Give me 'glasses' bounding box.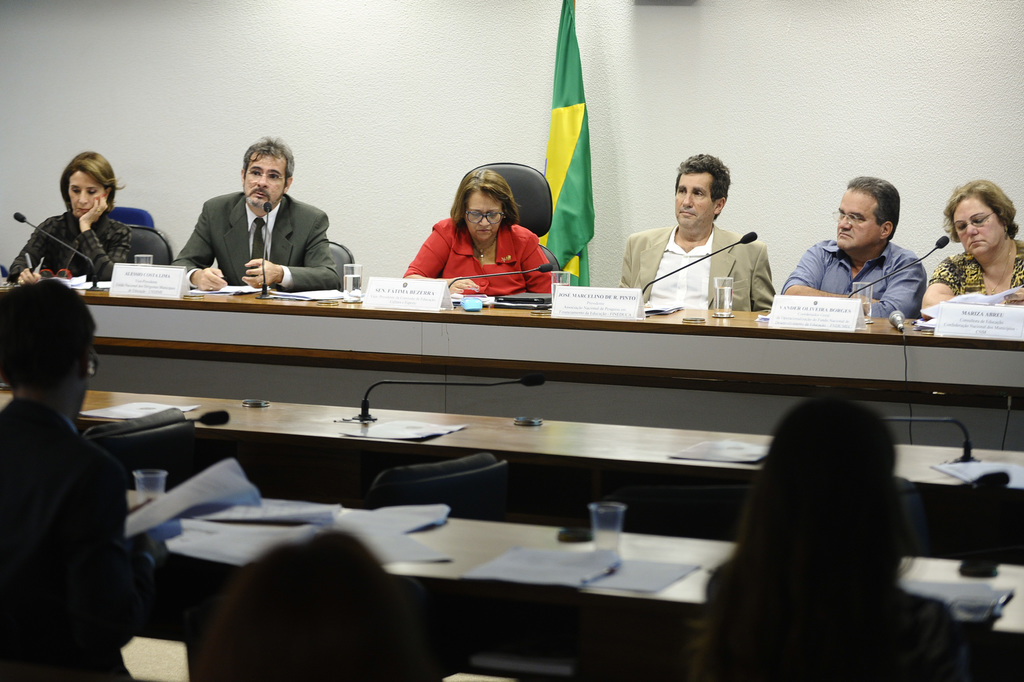
[954, 210, 996, 239].
